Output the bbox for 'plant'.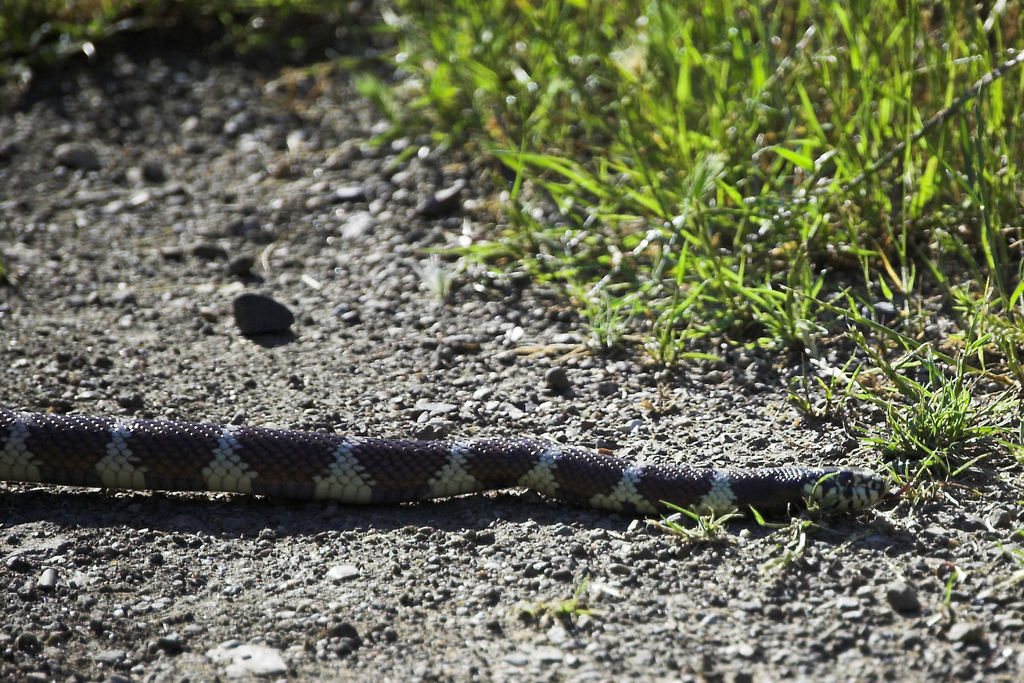
crop(929, 561, 968, 607).
